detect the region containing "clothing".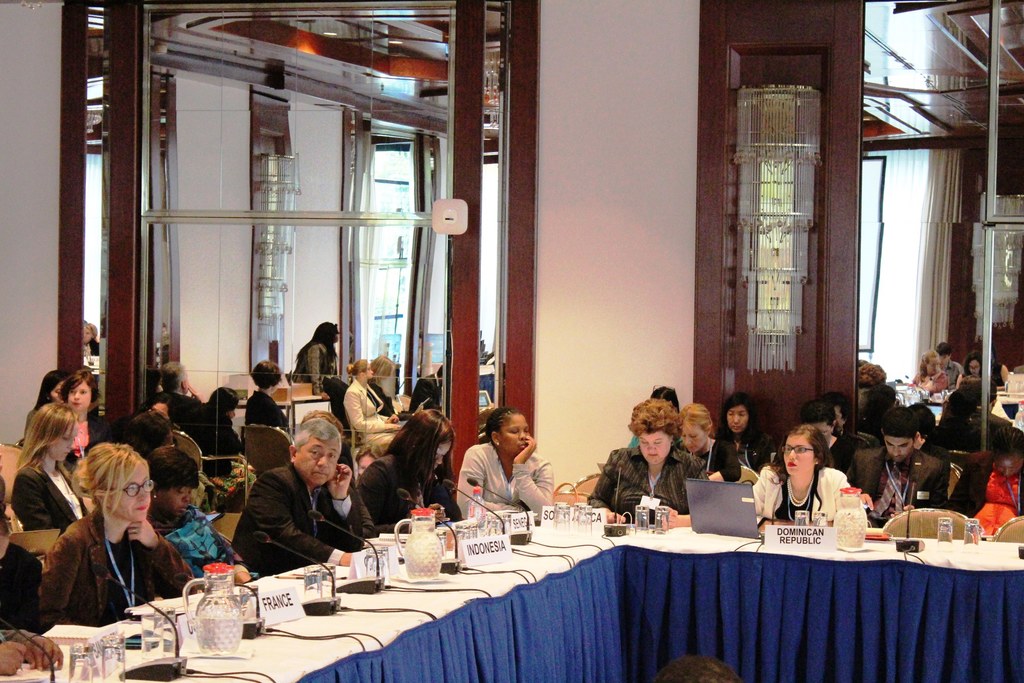
select_region(228, 467, 371, 577).
